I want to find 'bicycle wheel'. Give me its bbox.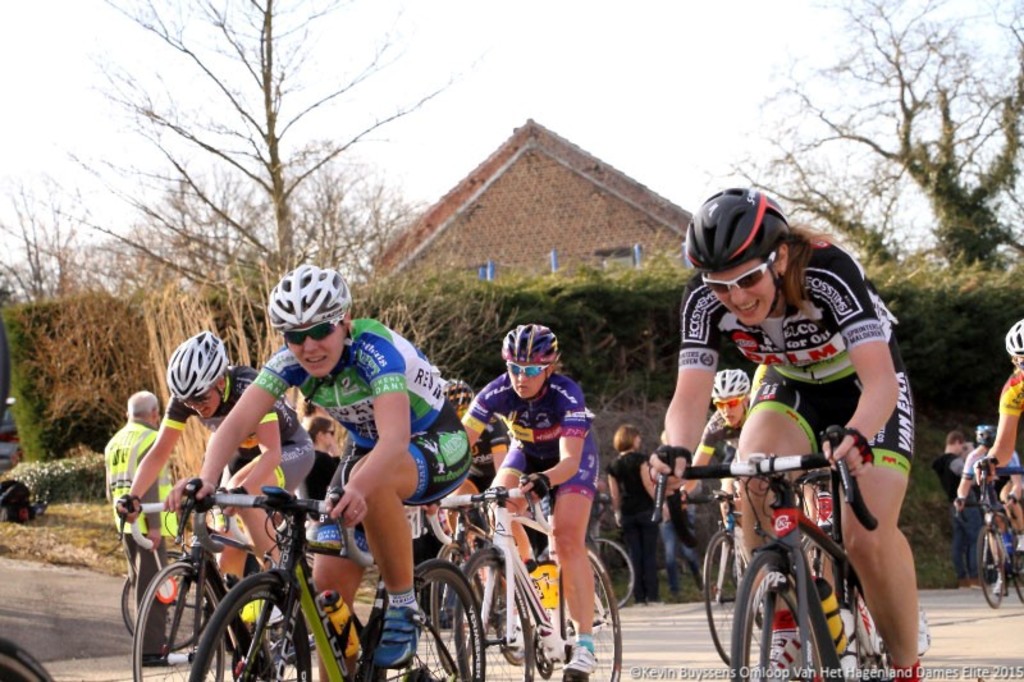
(699,530,769,667).
